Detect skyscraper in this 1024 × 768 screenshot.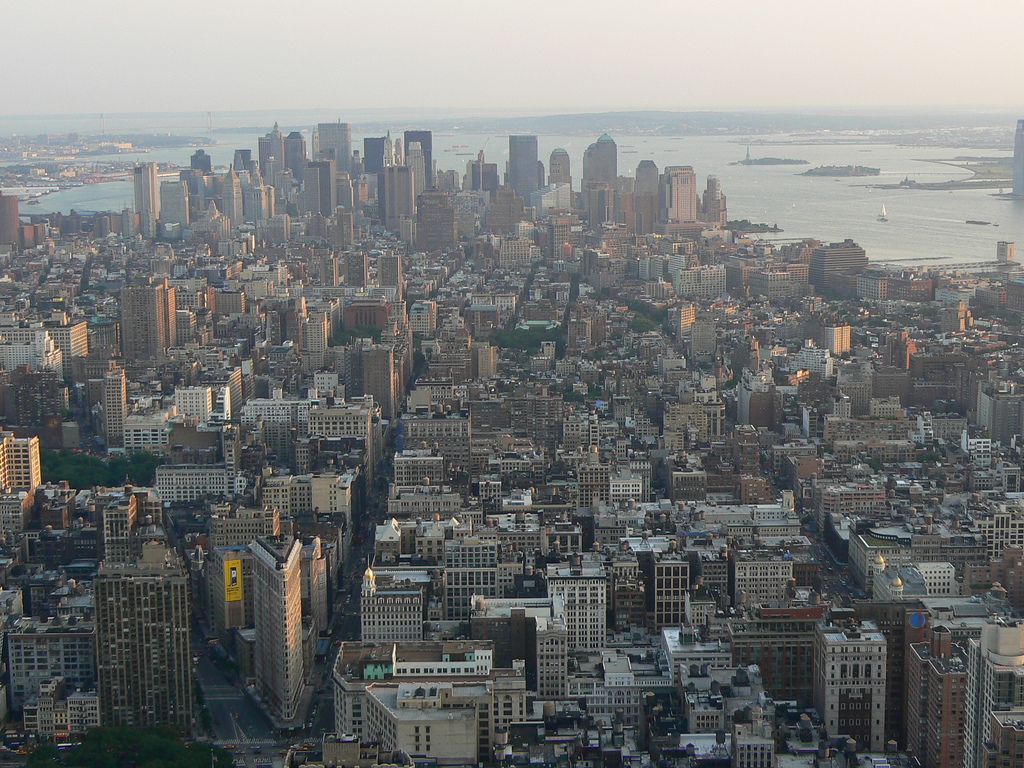
Detection: crop(612, 187, 641, 240).
